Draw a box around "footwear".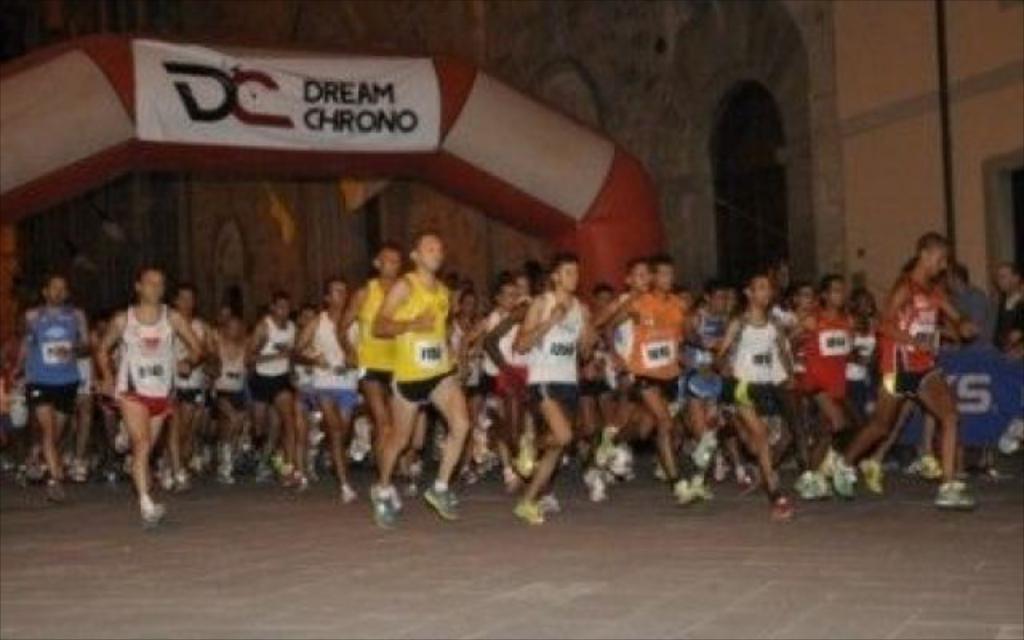
bbox(936, 482, 965, 507).
